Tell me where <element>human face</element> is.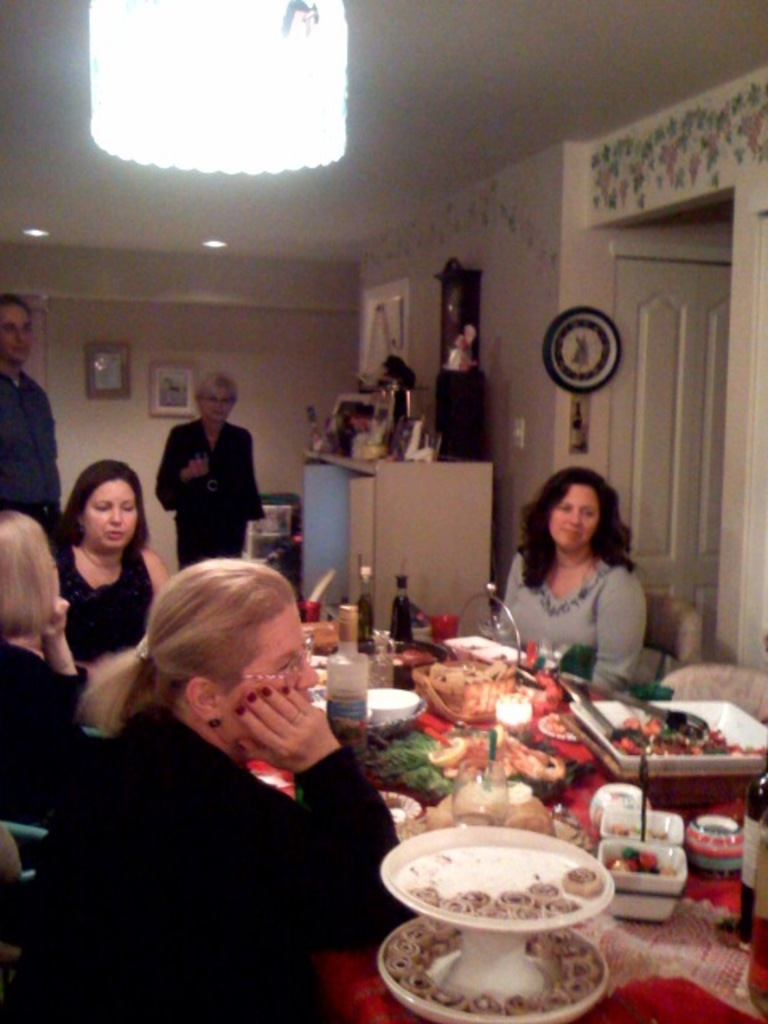
<element>human face</element> is at [x1=197, y1=381, x2=238, y2=421].
